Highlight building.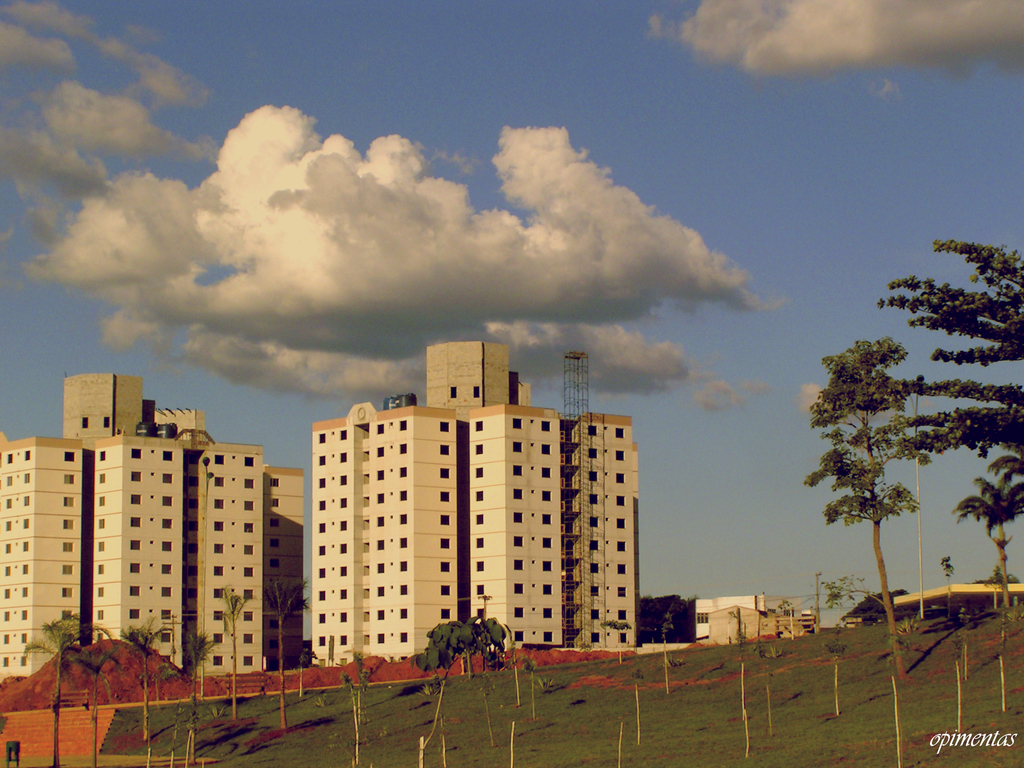
Highlighted region: l=0, t=373, r=306, b=671.
